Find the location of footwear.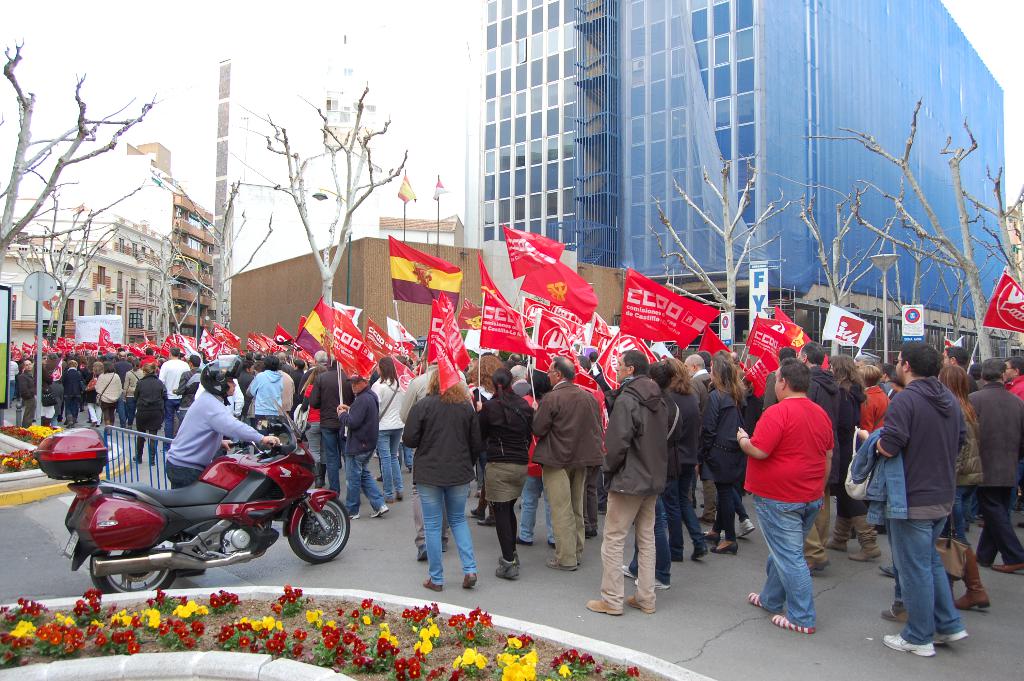
Location: crop(877, 562, 898, 578).
